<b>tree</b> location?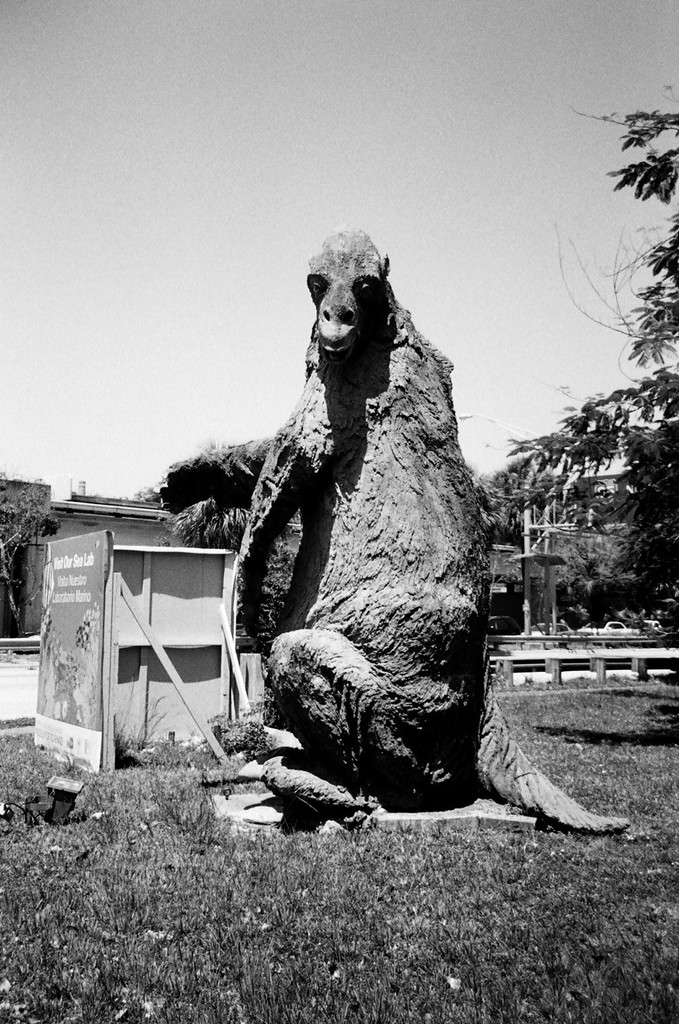
box=[501, 81, 678, 529]
